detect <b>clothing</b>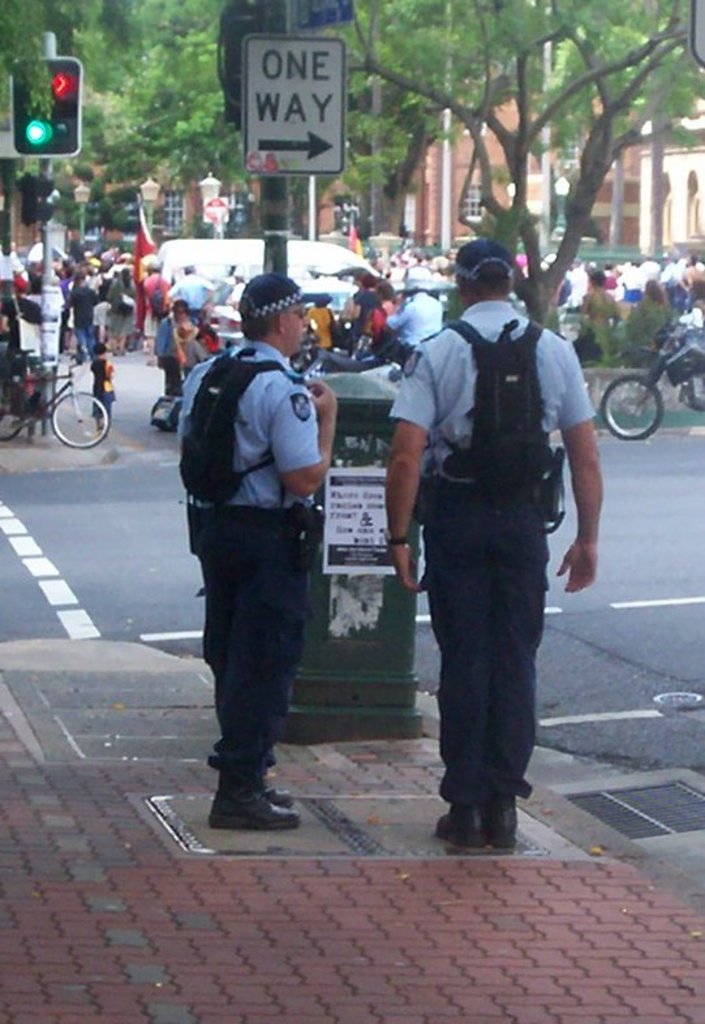
<box>349,280,388,337</box>
